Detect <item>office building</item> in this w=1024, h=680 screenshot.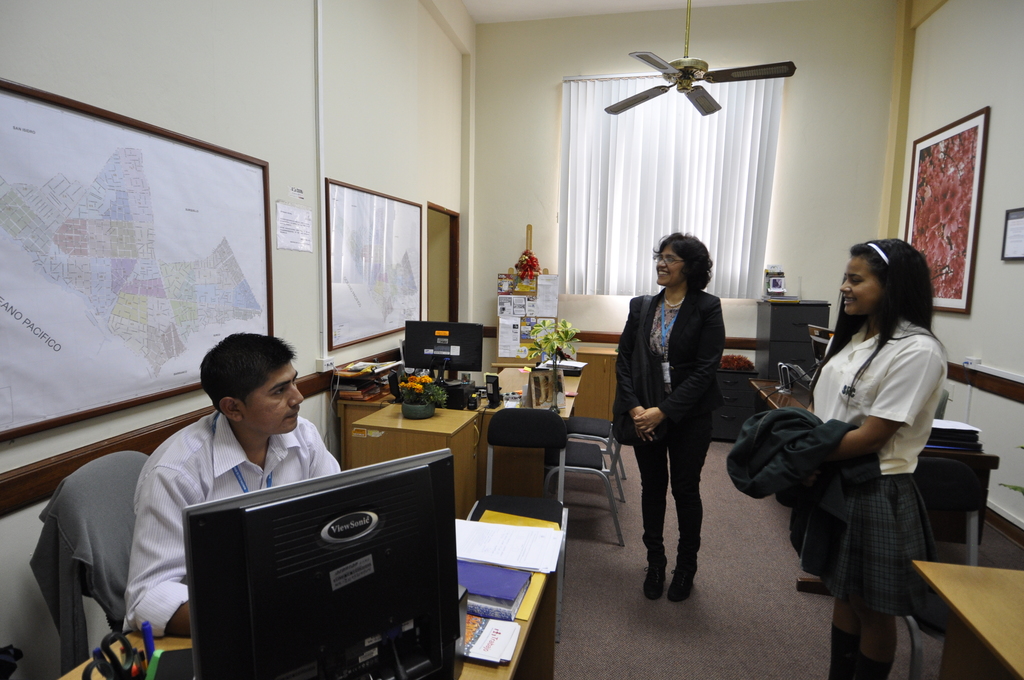
Detection: <region>0, 10, 1000, 679</region>.
